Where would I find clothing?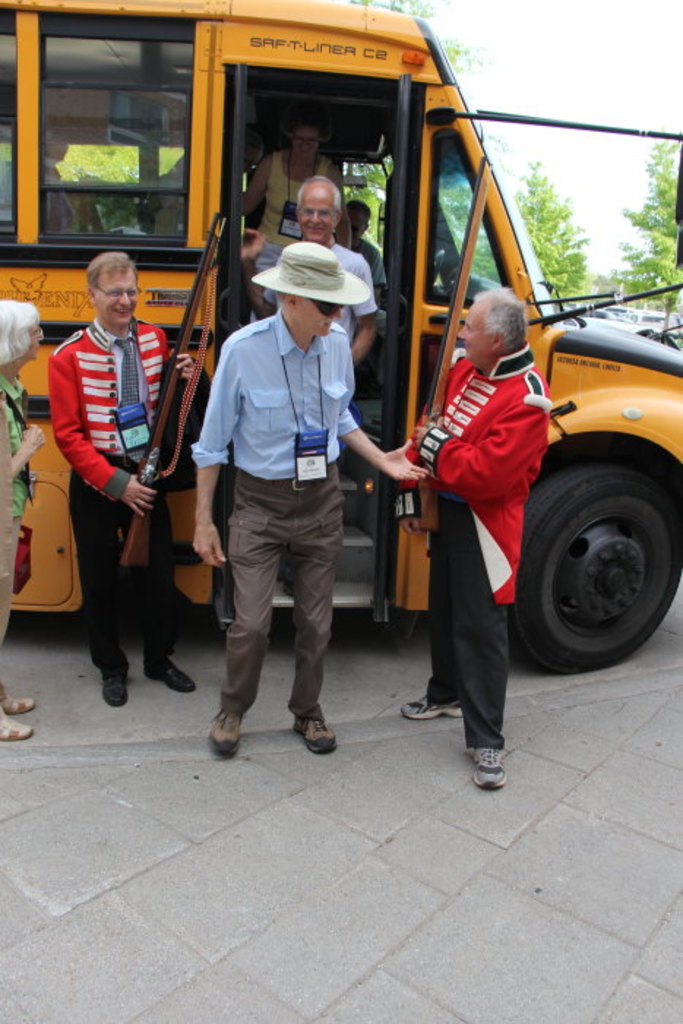
At region(22, 300, 193, 702).
